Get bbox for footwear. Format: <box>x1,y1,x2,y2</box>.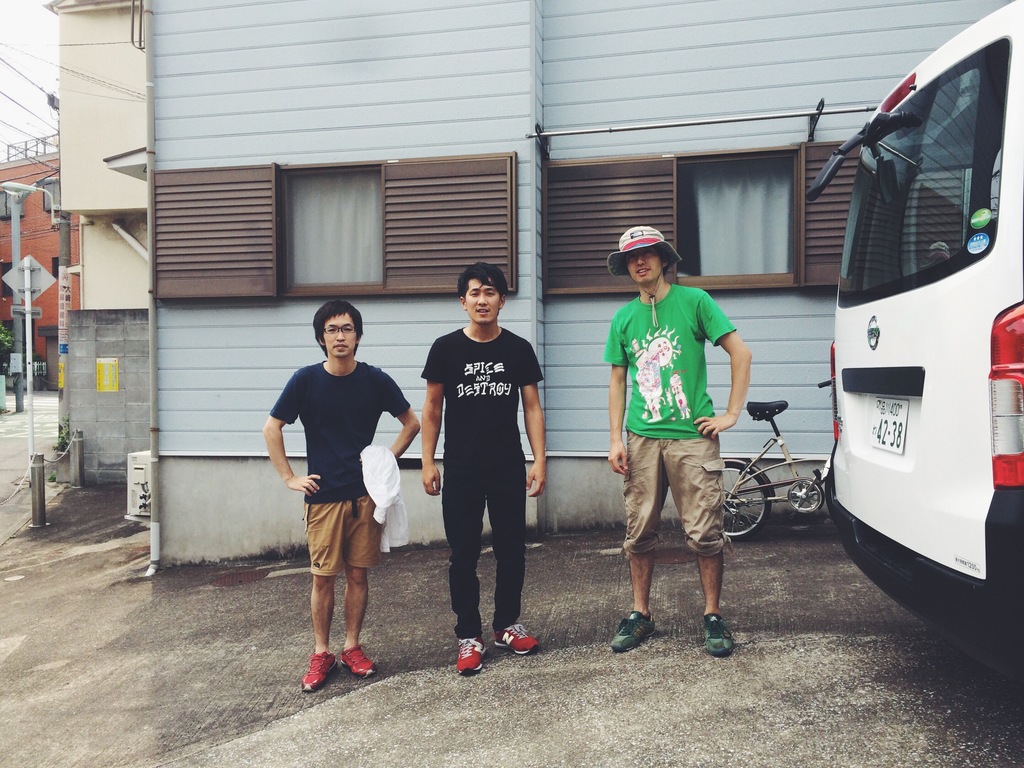
<box>340,641,375,674</box>.
